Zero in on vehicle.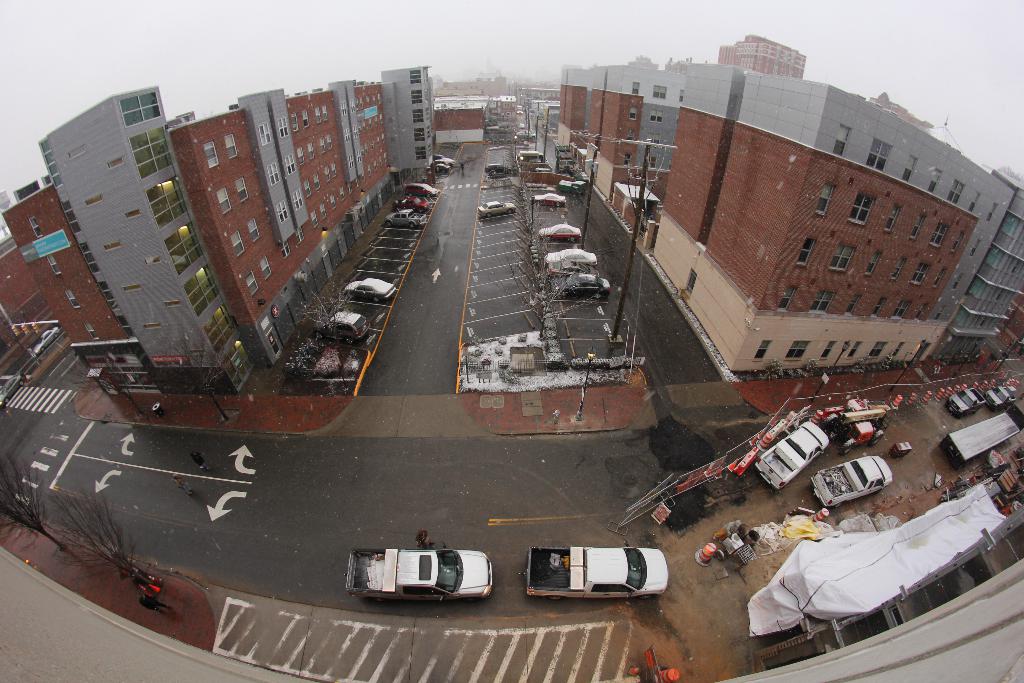
Zeroed in: <region>404, 183, 436, 200</region>.
